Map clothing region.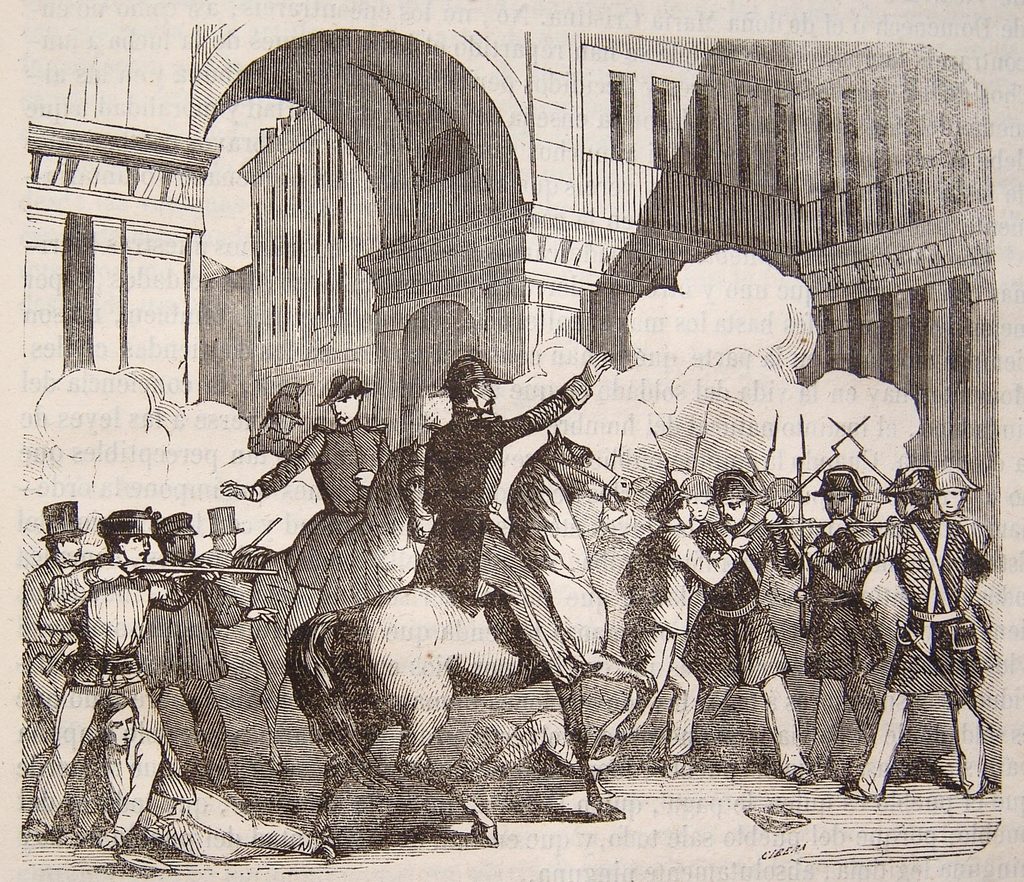
Mapped to {"x1": 401, "y1": 368, "x2": 594, "y2": 605}.
